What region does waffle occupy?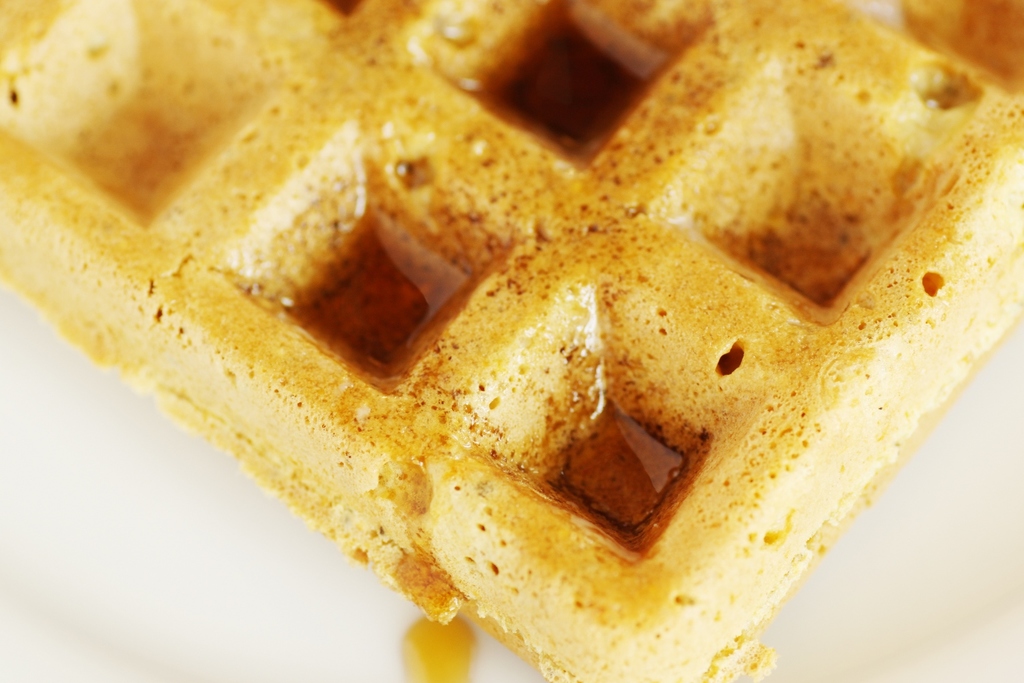
<bbox>0, 0, 1023, 682</bbox>.
